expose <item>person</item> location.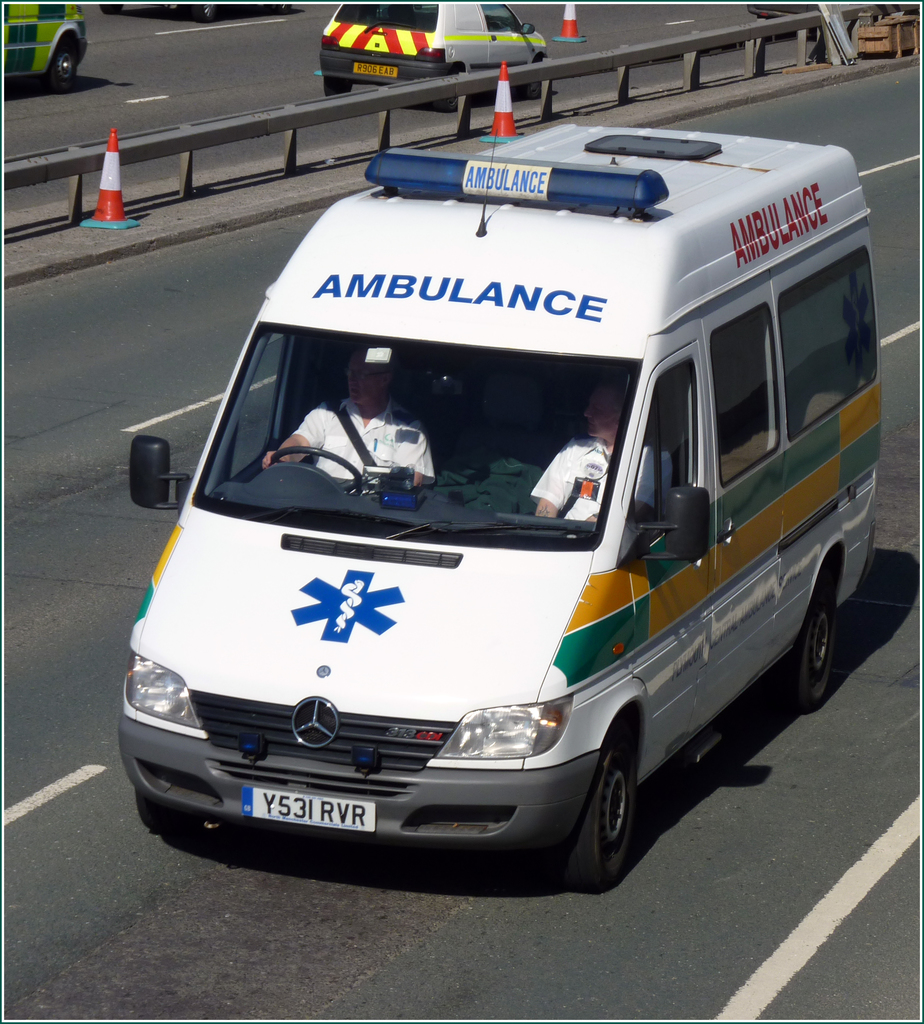
Exposed at region(248, 328, 437, 500).
